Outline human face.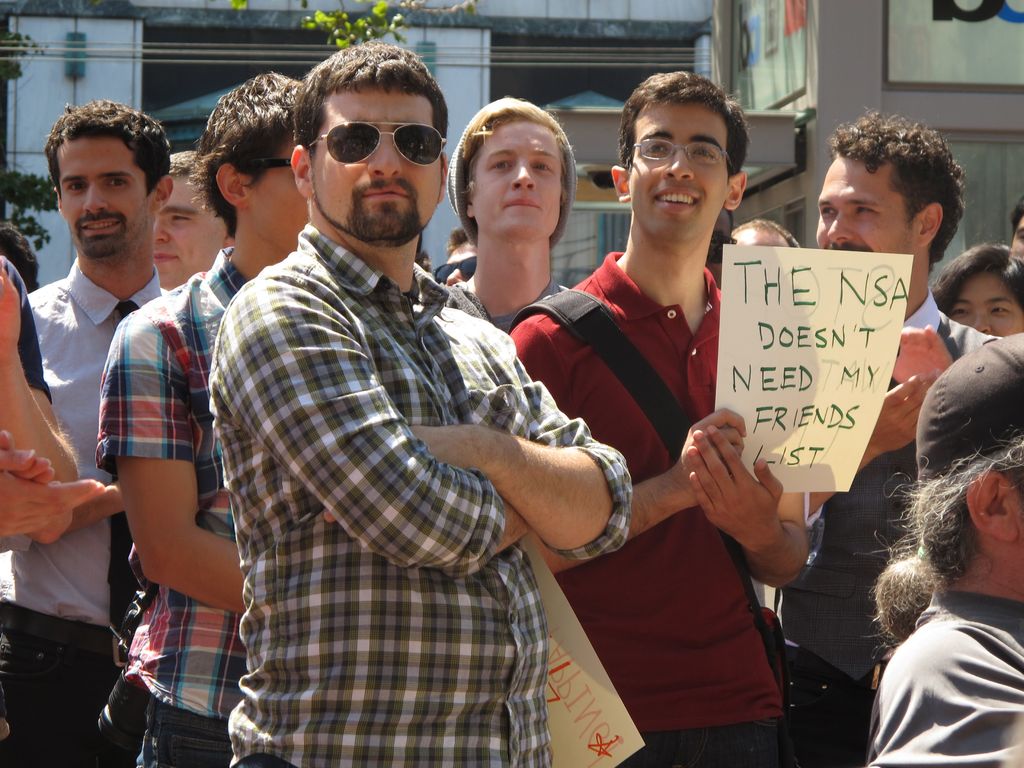
Outline: (left=816, top=155, right=919, bottom=252).
